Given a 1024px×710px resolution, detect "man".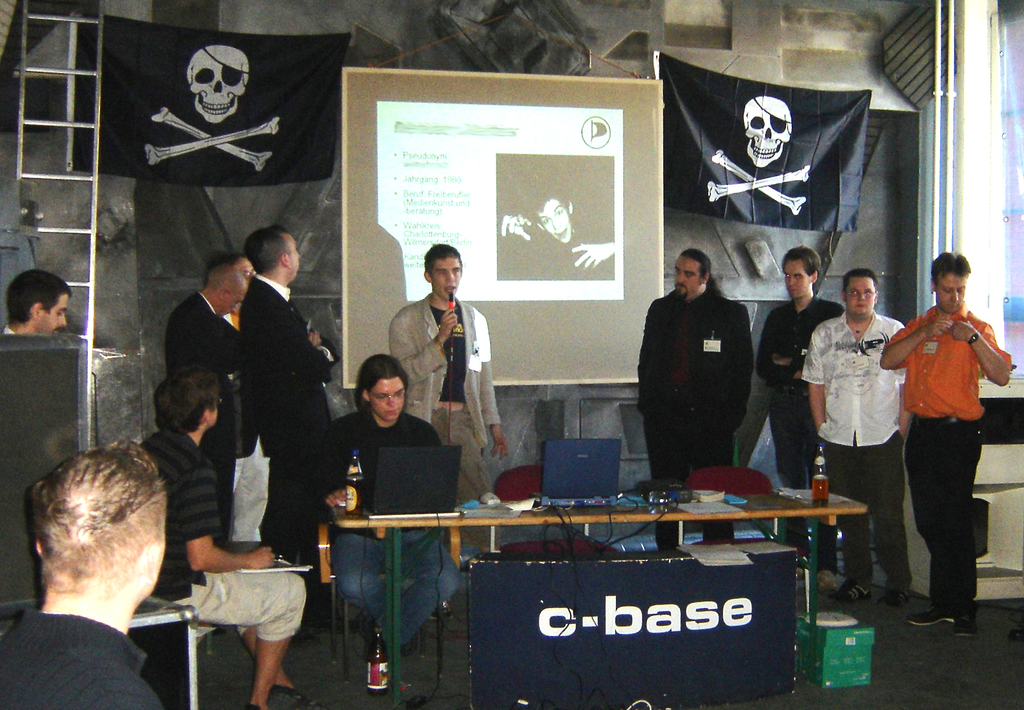
[x1=5, y1=271, x2=74, y2=333].
